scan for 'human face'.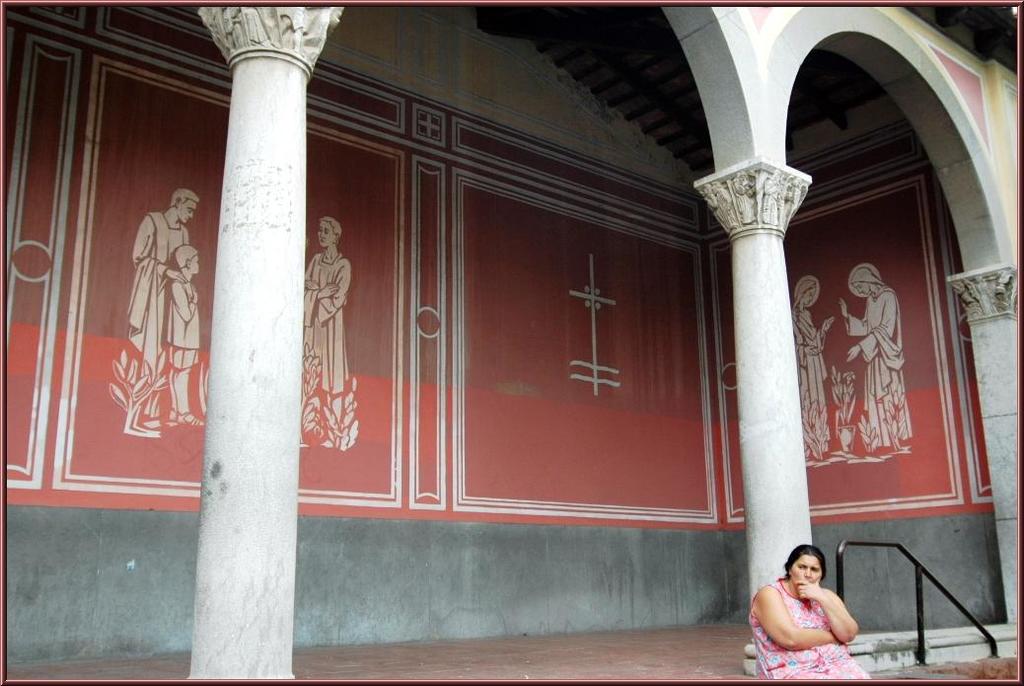
Scan result: crop(854, 285, 870, 294).
